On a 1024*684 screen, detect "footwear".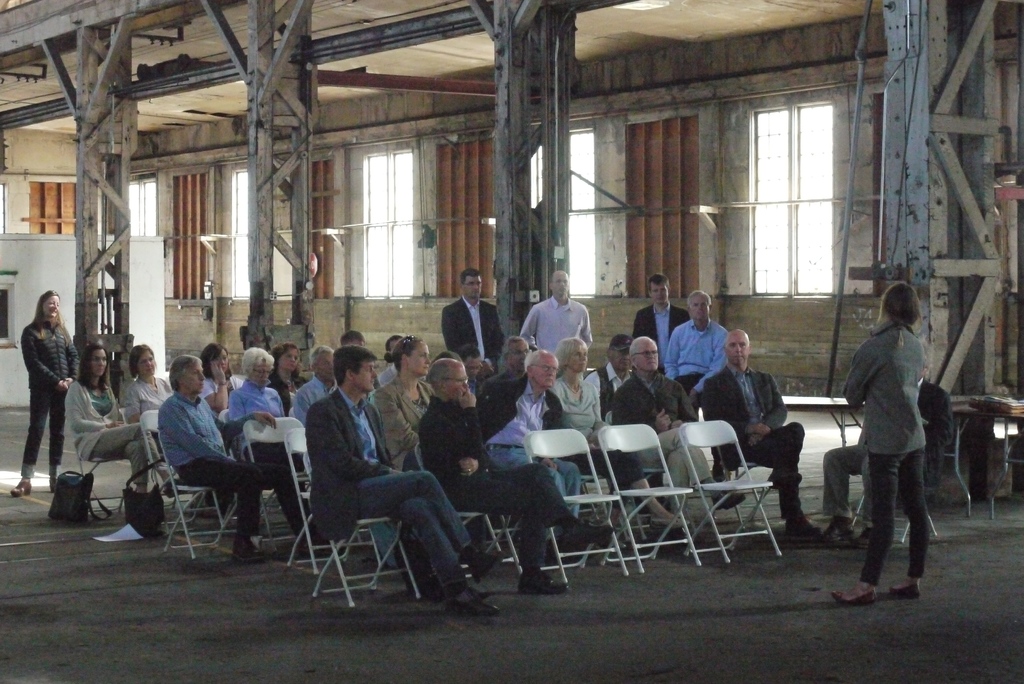
(left=887, top=578, right=931, bottom=610).
